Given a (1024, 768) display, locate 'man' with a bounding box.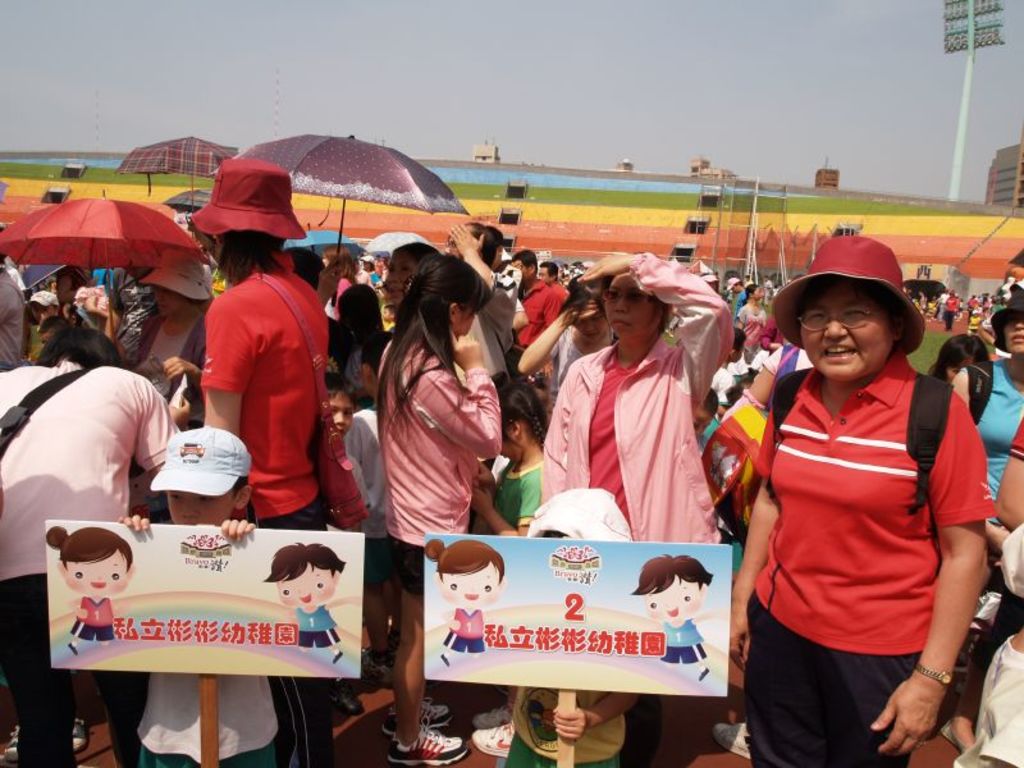
Located: crop(726, 275, 745, 332).
